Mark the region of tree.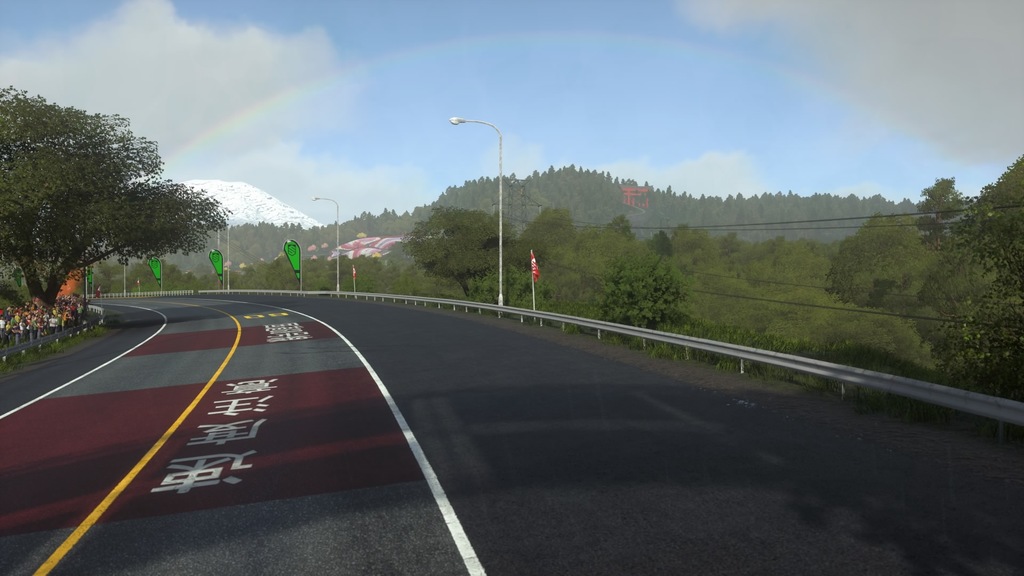
Region: (298, 254, 327, 293).
